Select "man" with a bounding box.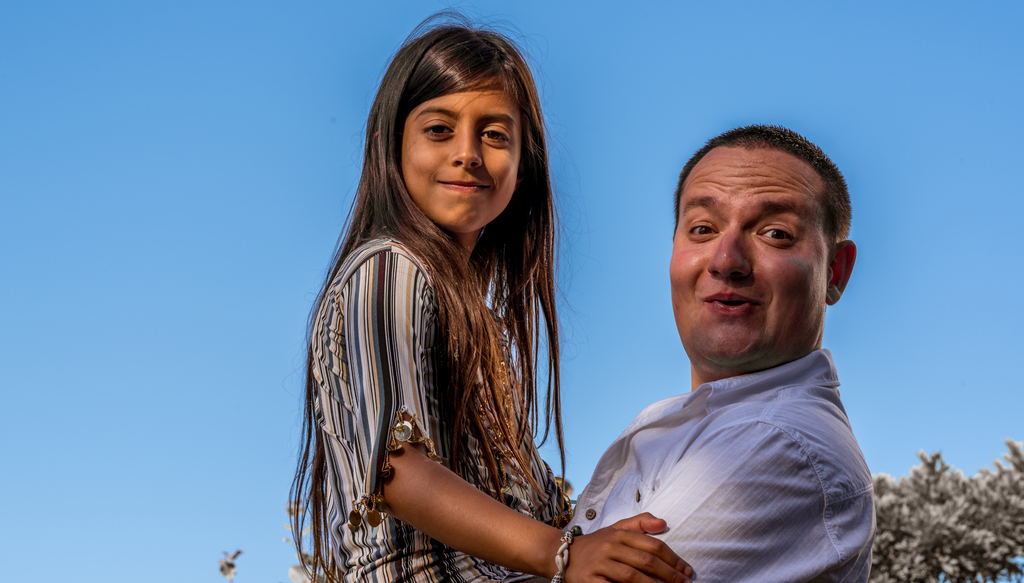
(545, 125, 903, 581).
